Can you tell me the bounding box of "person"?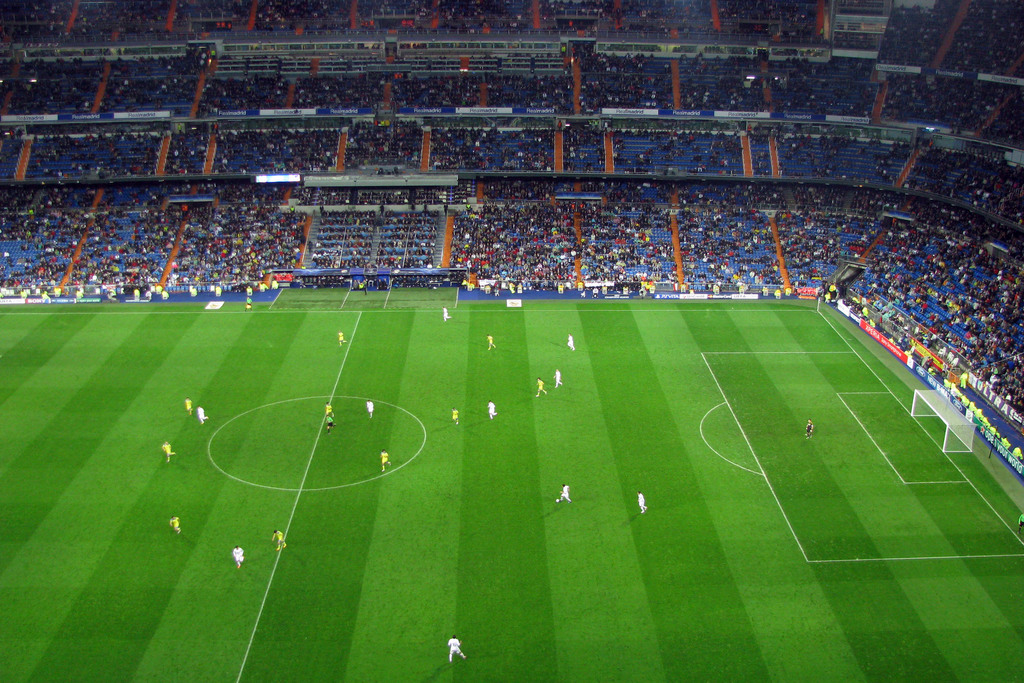
534:374:545:398.
